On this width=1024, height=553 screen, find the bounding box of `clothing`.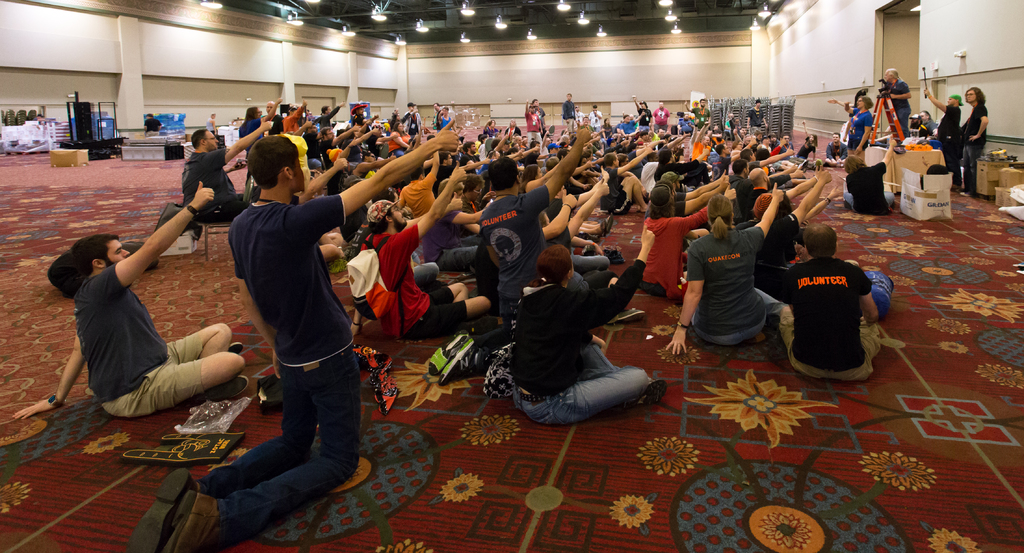
Bounding box: BBox(745, 108, 762, 135).
